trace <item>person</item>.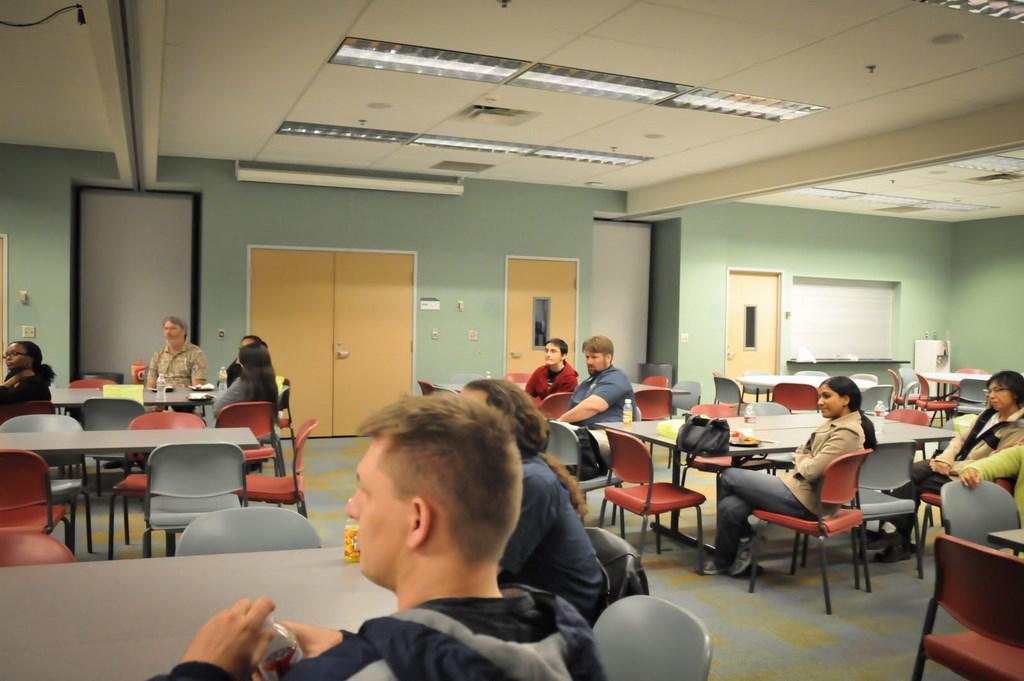
Traced to (x1=211, y1=337, x2=280, y2=469).
